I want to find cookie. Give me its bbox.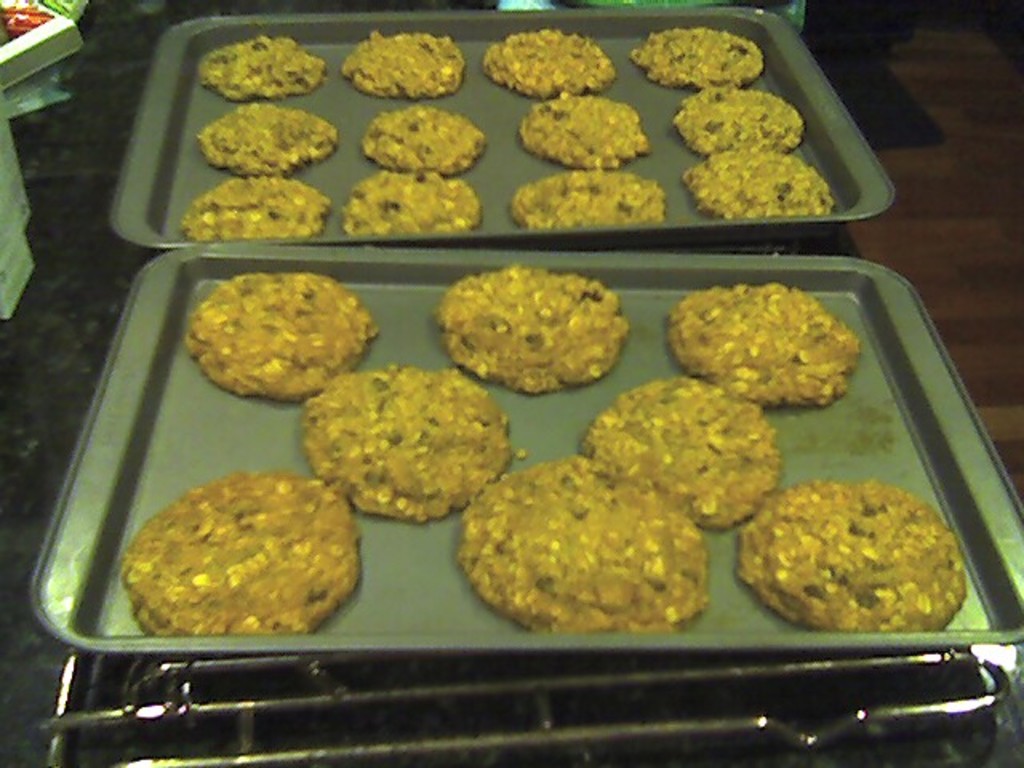
box(430, 258, 627, 392).
